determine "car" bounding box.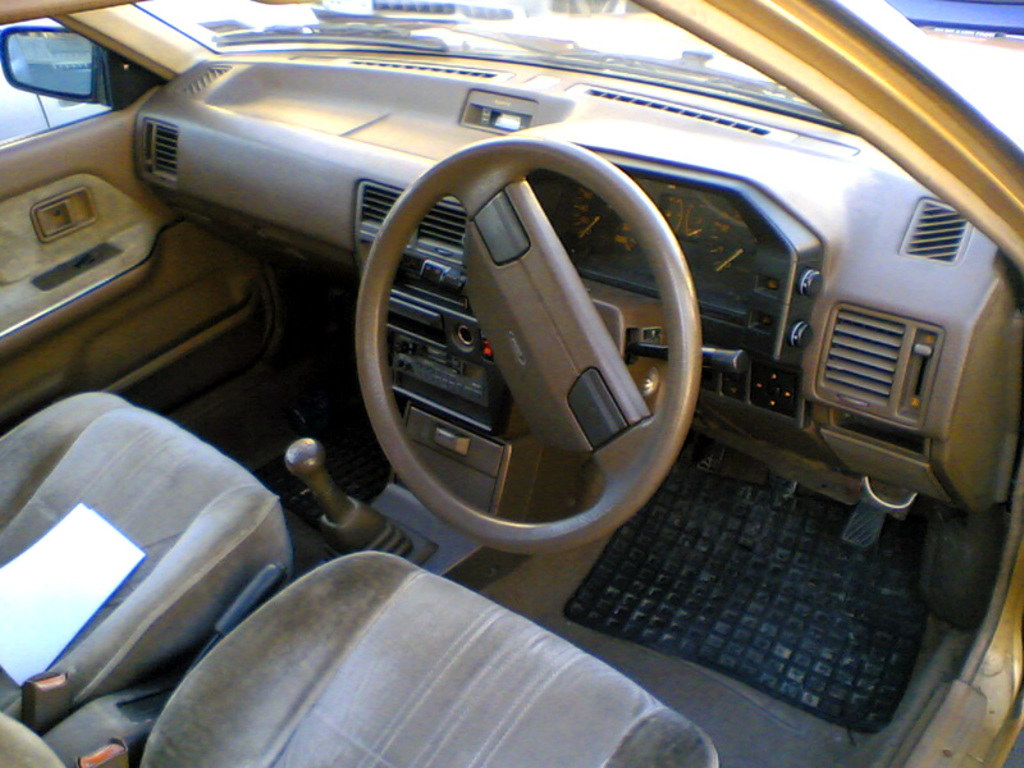
Determined: 0, 20, 969, 696.
